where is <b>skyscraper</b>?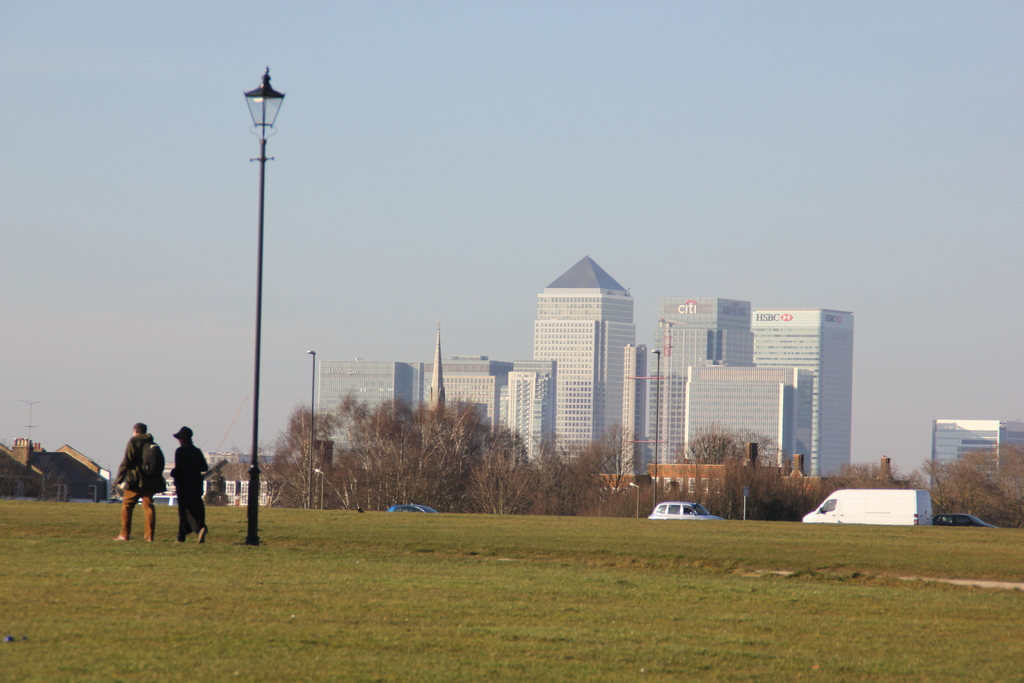
(x1=755, y1=304, x2=858, y2=479).
